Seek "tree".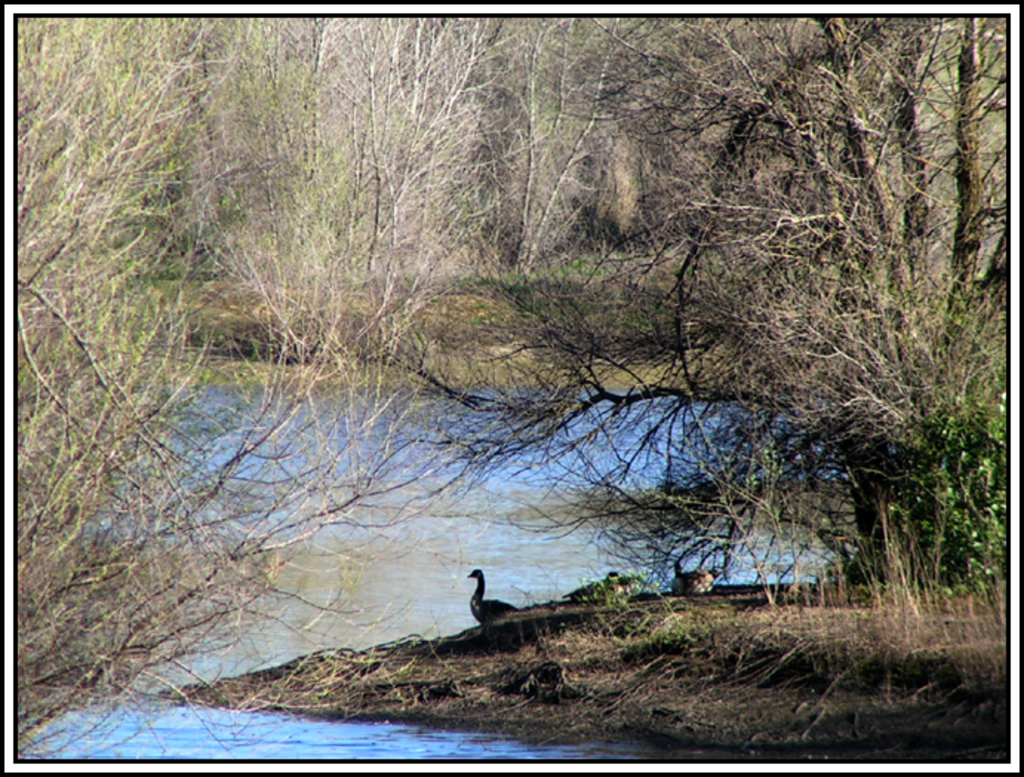
region(502, 15, 928, 586).
